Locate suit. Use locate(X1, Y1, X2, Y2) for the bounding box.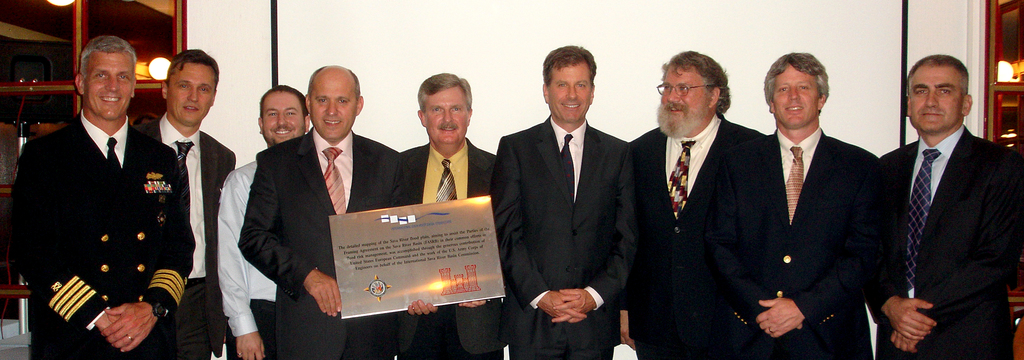
locate(724, 122, 883, 359).
